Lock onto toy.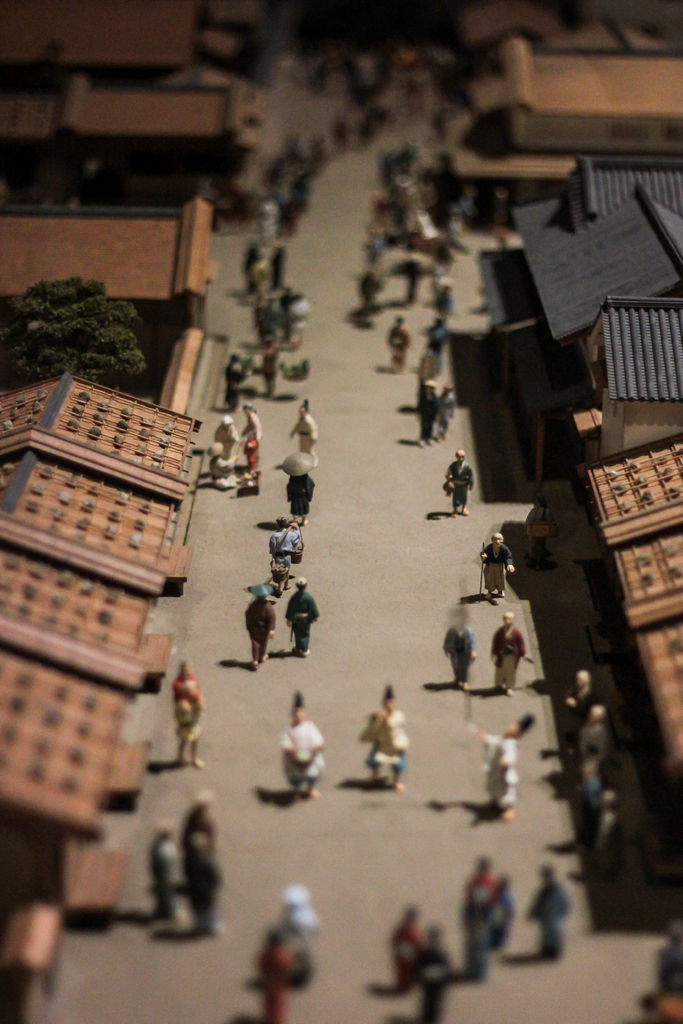
Locked: 282 451 318 522.
